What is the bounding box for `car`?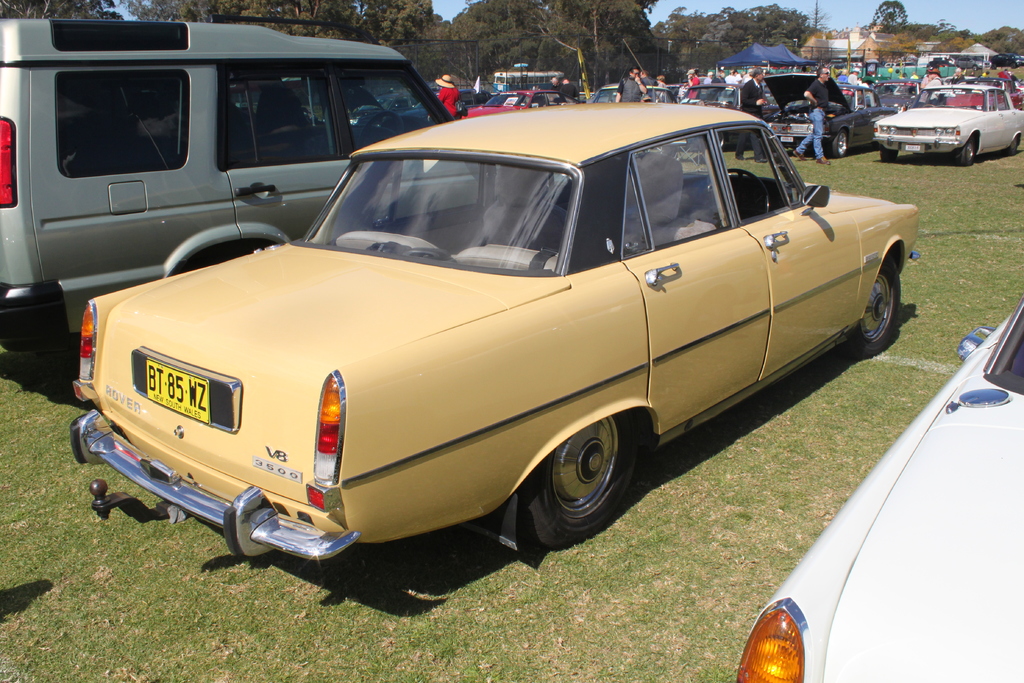
x1=0, y1=12, x2=527, y2=398.
